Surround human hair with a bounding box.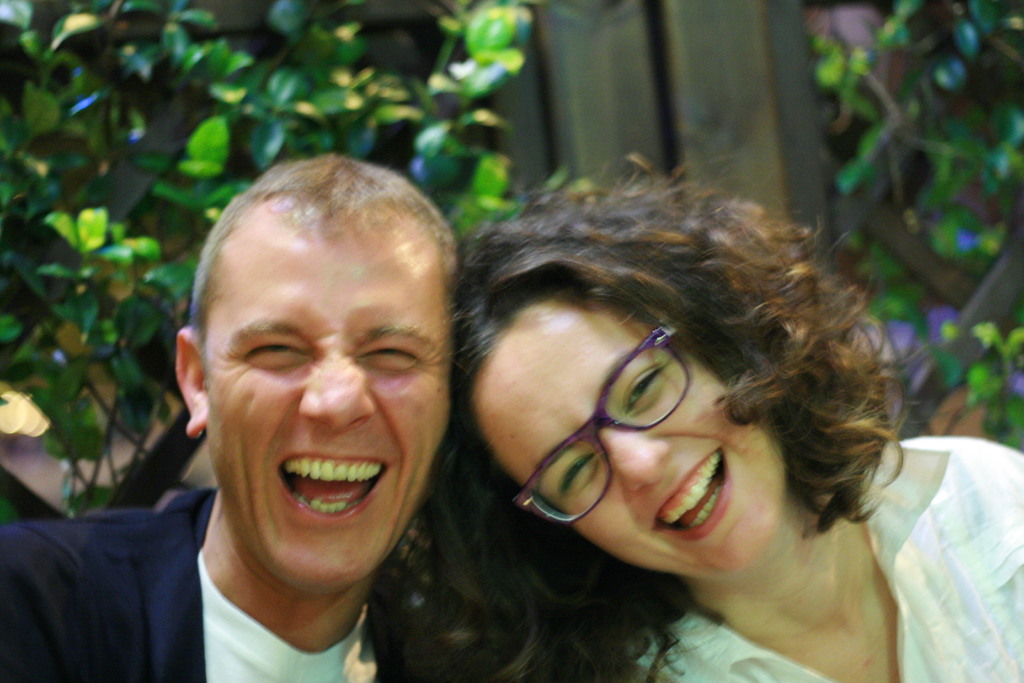
bbox(443, 156, 903, 613).
